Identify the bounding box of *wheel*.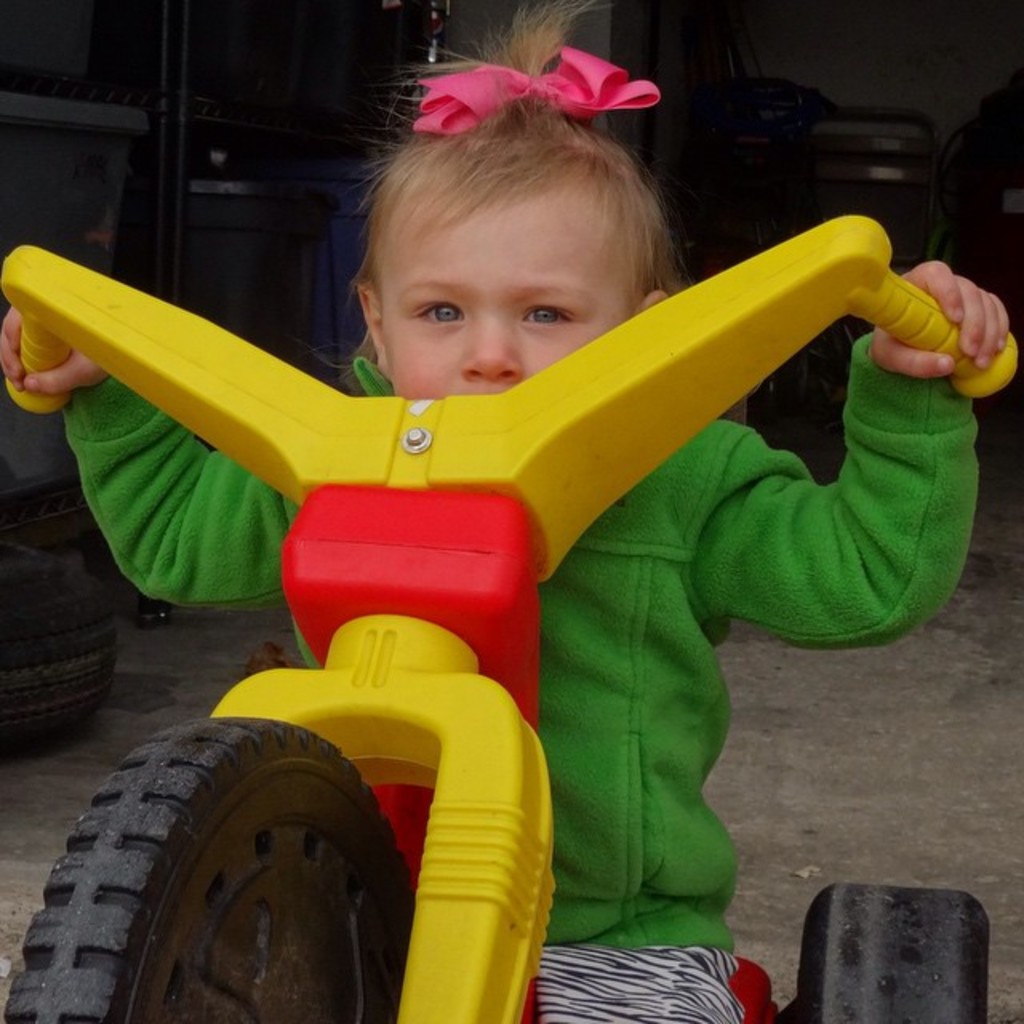
select_region(792, 883, 994, 1022).
